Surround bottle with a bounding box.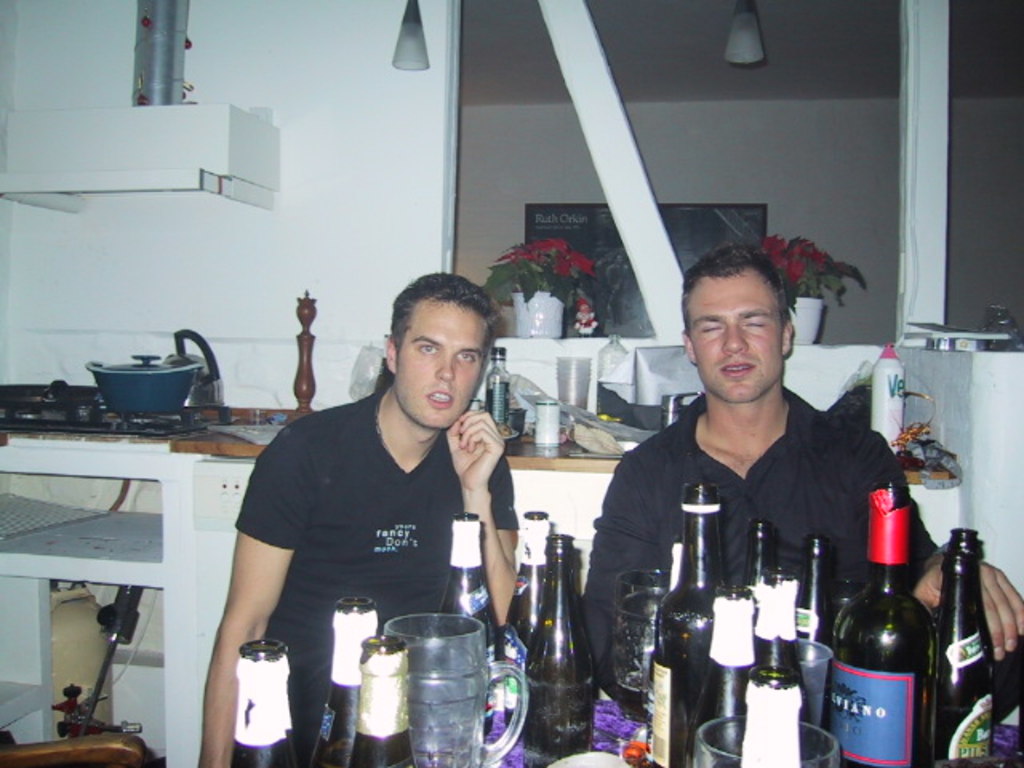
[left=227, top=645, right=301, bottom=766].
